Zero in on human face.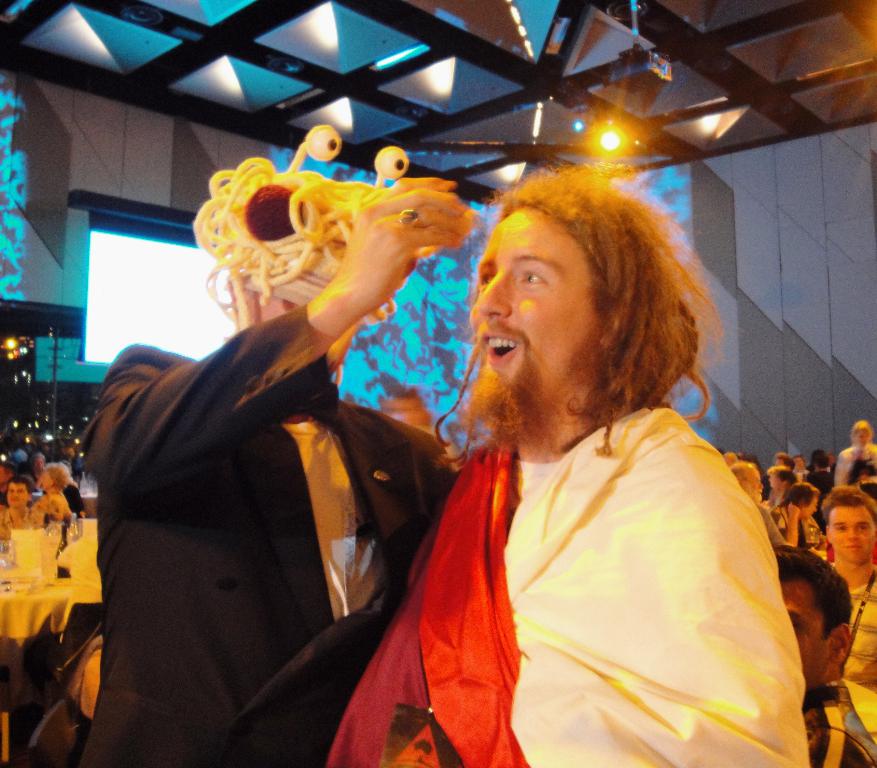
Zeroed in: rect(801, 495, 818, 519).
